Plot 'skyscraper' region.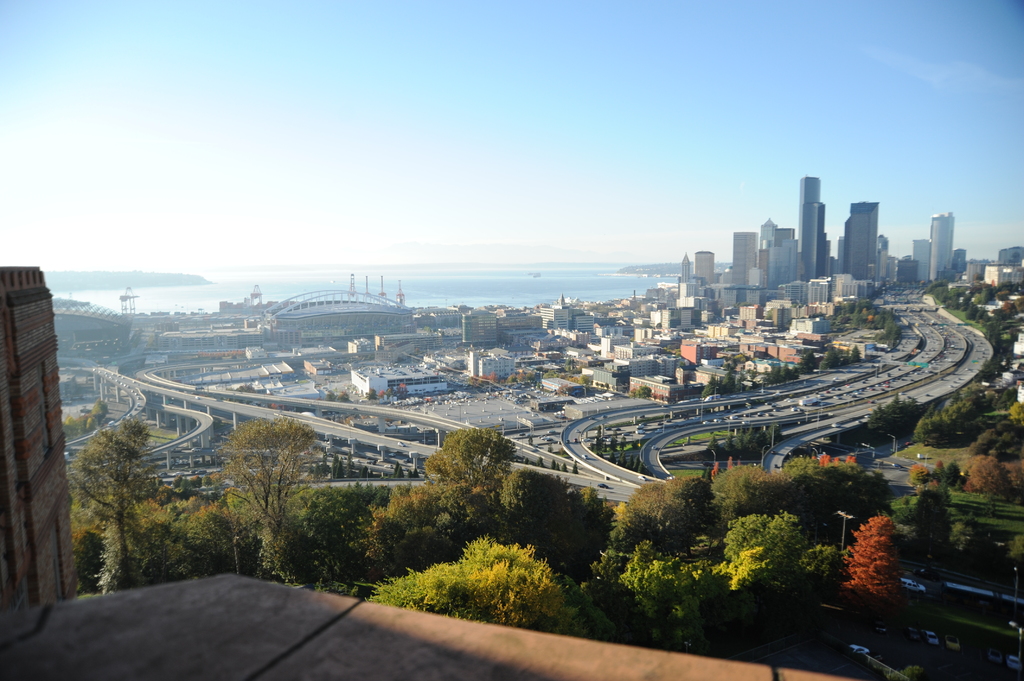
Plotted at (844,204,878,279).
